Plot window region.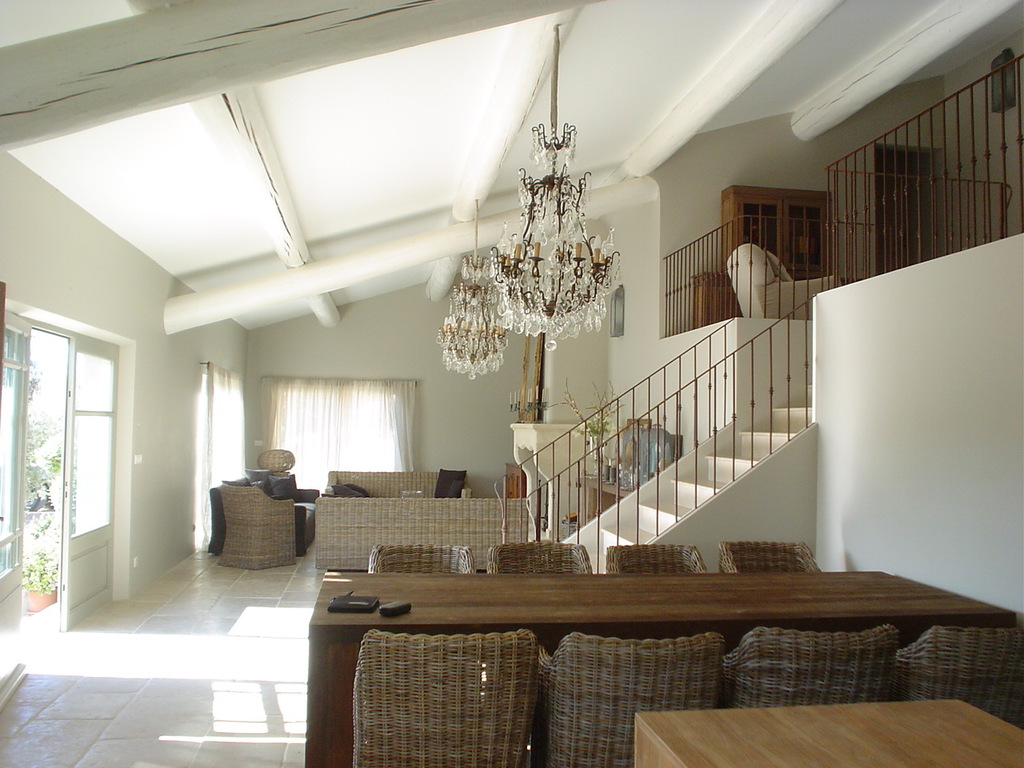
Plotted at (0,327,23,578).
